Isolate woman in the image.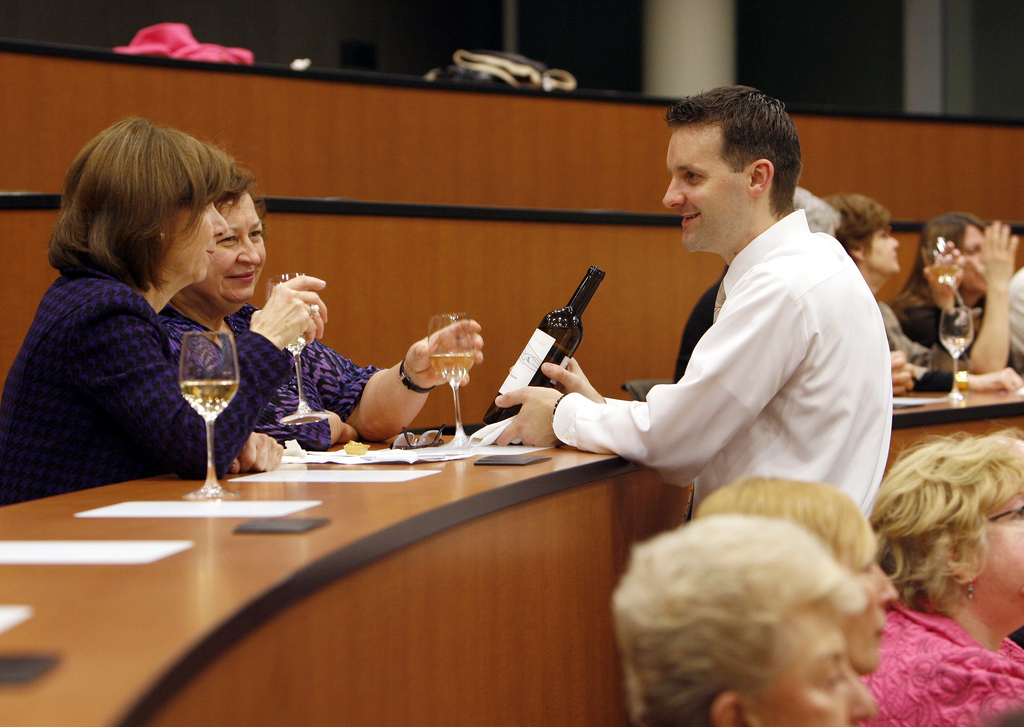
Isolated region: bbox=(886, 215, 1021, 374).
